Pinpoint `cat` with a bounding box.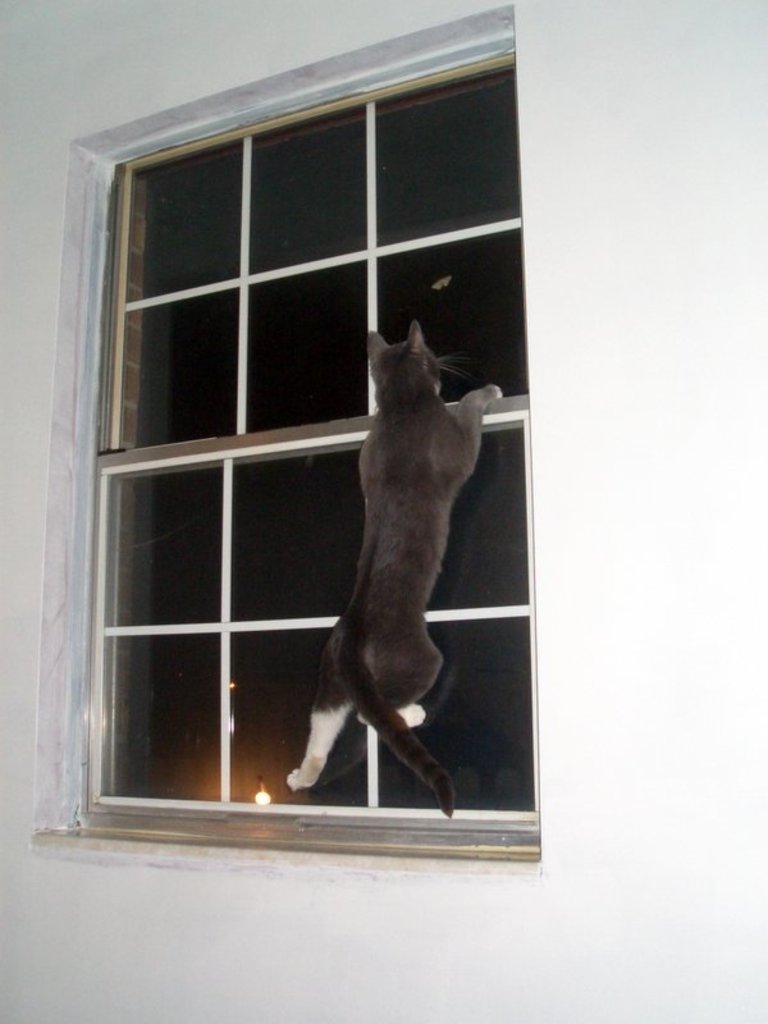
284,319,500,818.
